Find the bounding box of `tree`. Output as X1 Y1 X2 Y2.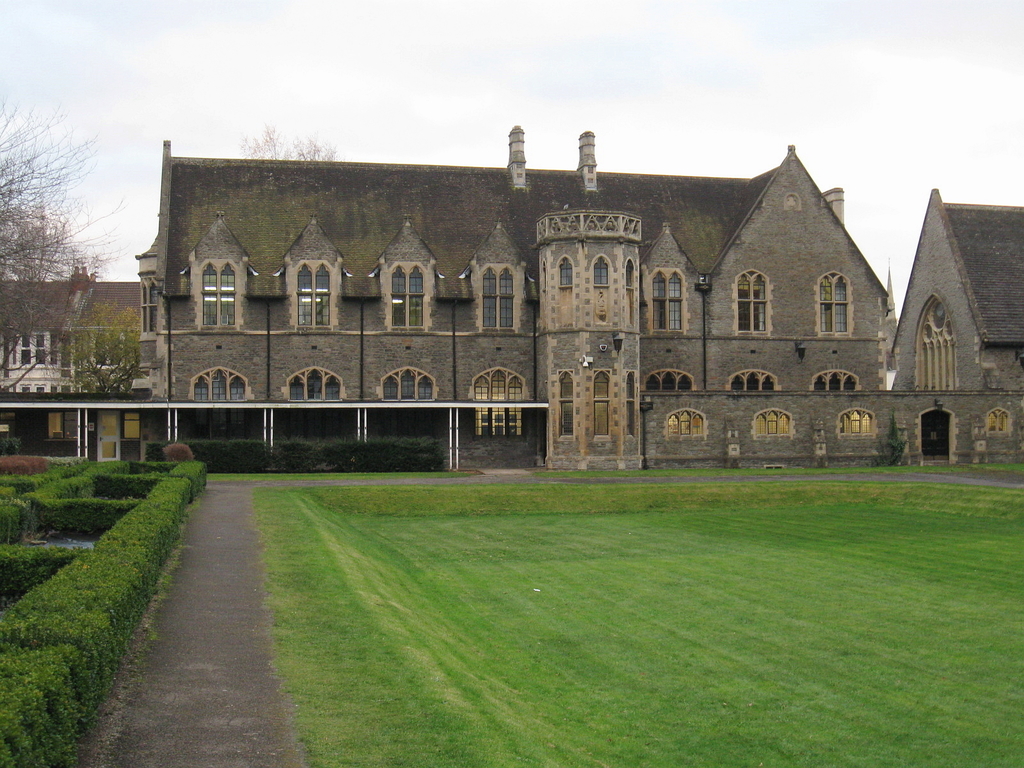
56 294 154 401.
